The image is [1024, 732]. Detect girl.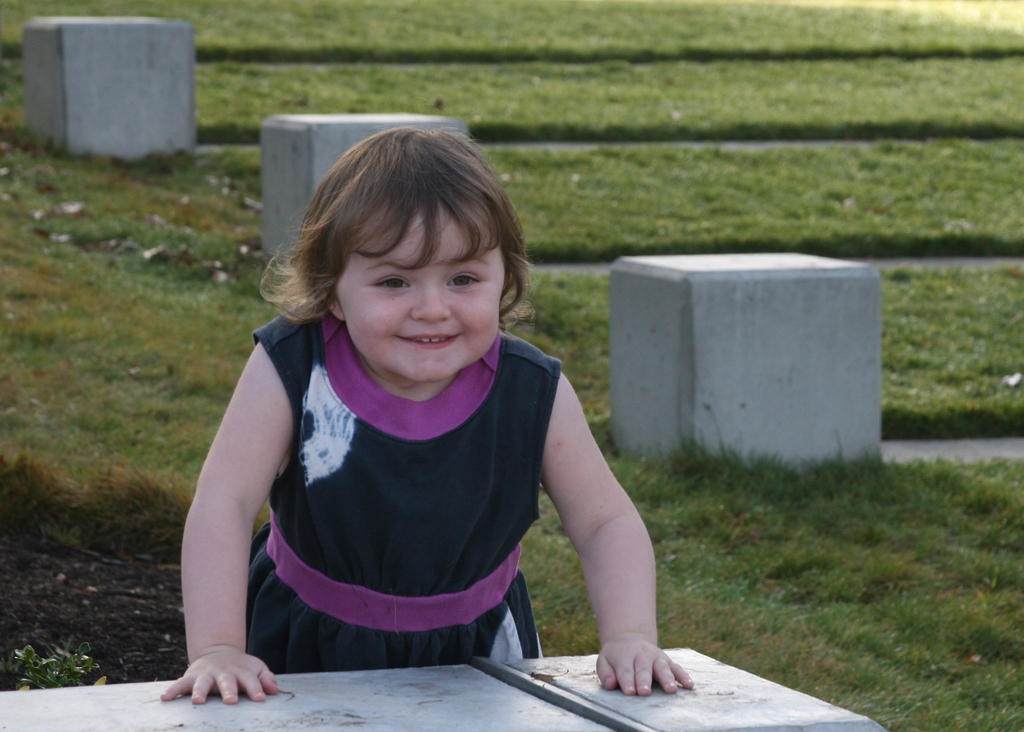
Detection: 159:126:691:706.
